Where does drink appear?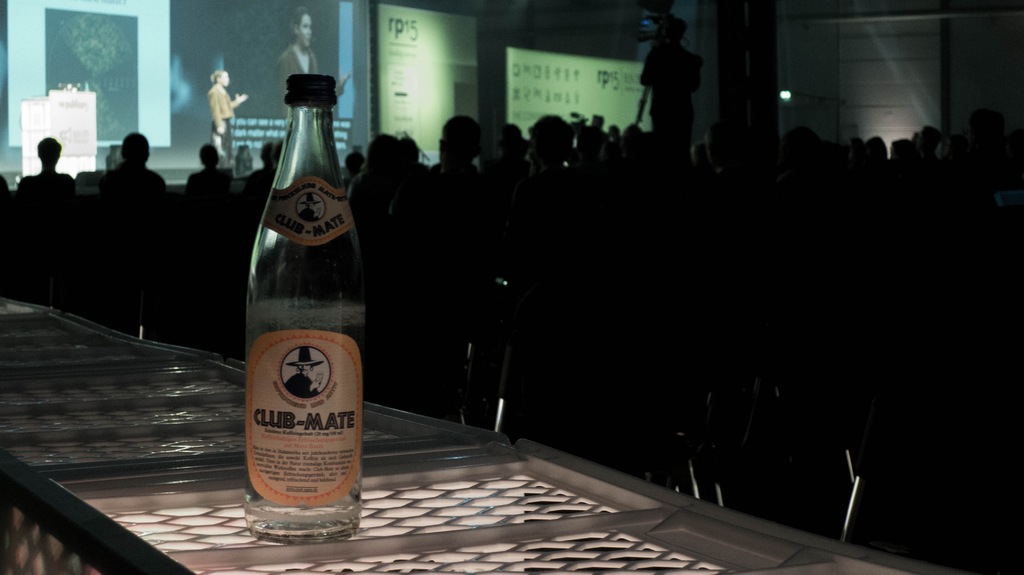
Appears at left=248, top=290, right=374, bottom=522.
